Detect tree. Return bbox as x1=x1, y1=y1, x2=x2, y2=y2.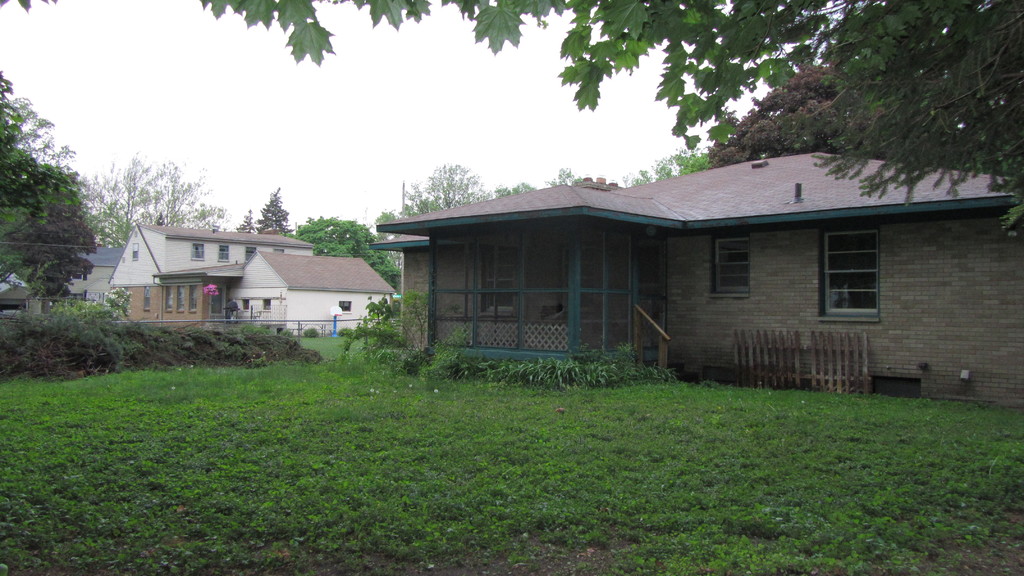
x1=282, y1=214, x2=400, y2=289.
